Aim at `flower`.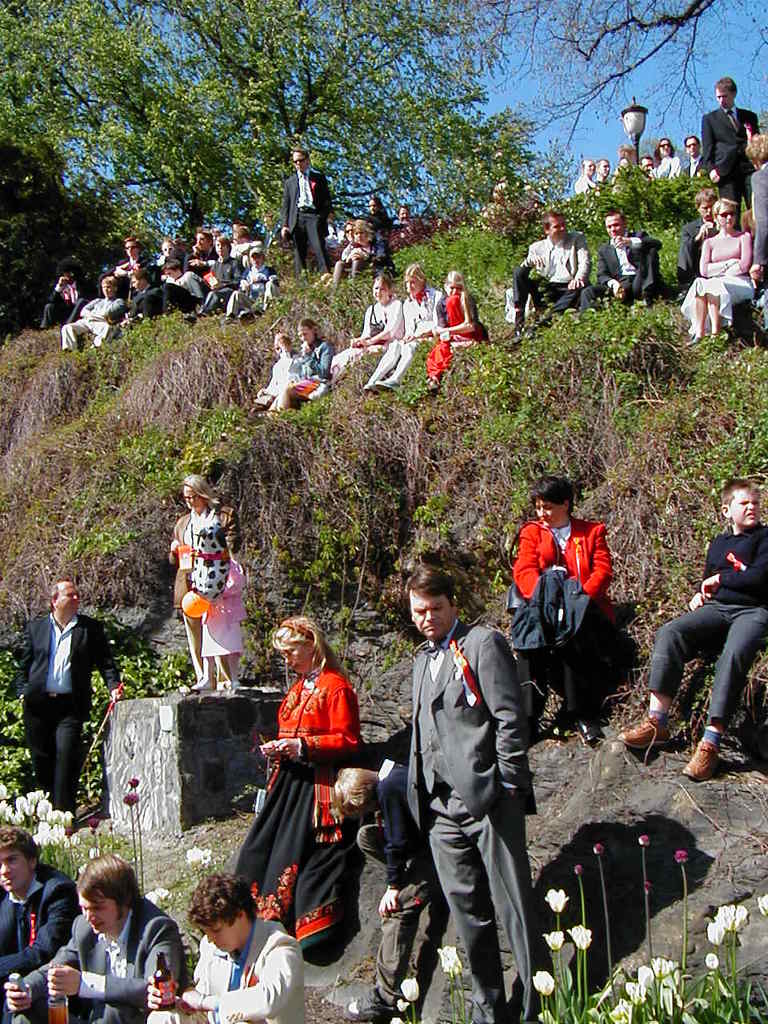
Aimed at l=394, t=997, r=412, b=1013.
